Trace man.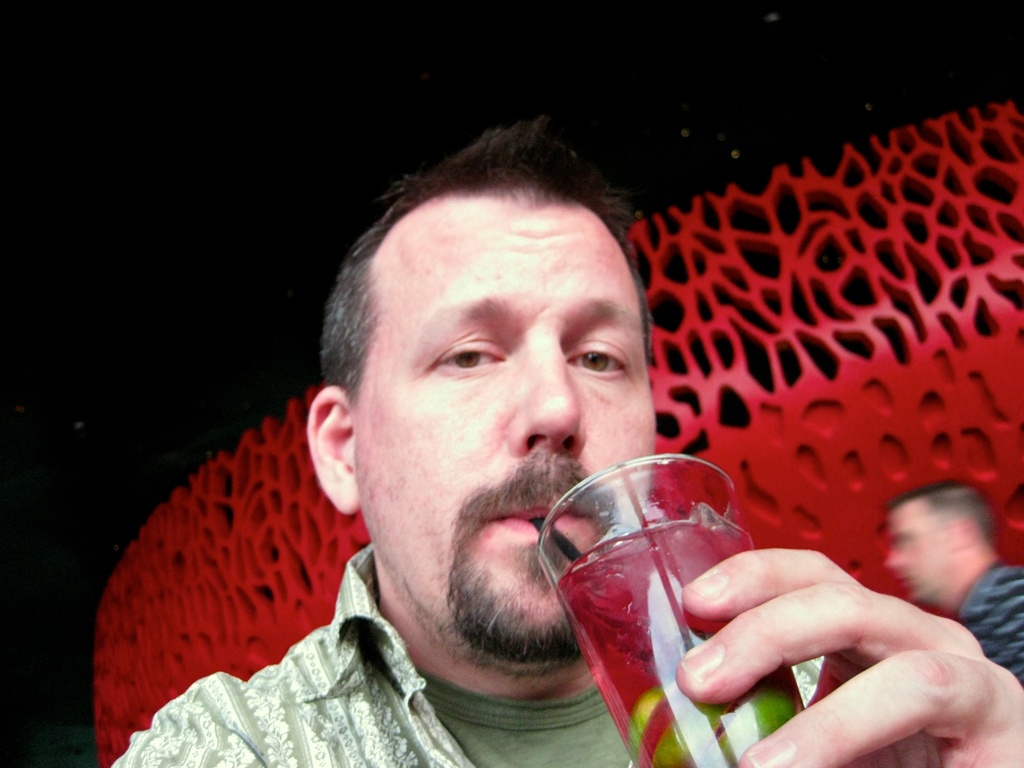
Traced to (x1=101, y1=122, x2=1023, y2=767).
